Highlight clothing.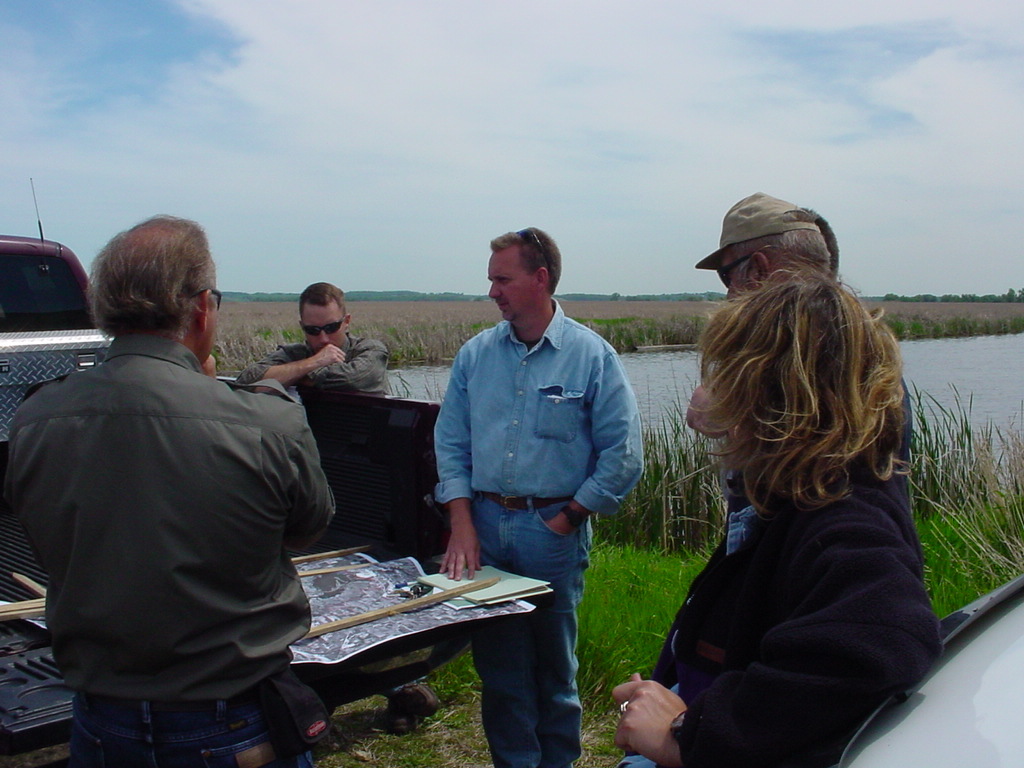
Highlighted region: Rect(621, 460, 947, 767).
